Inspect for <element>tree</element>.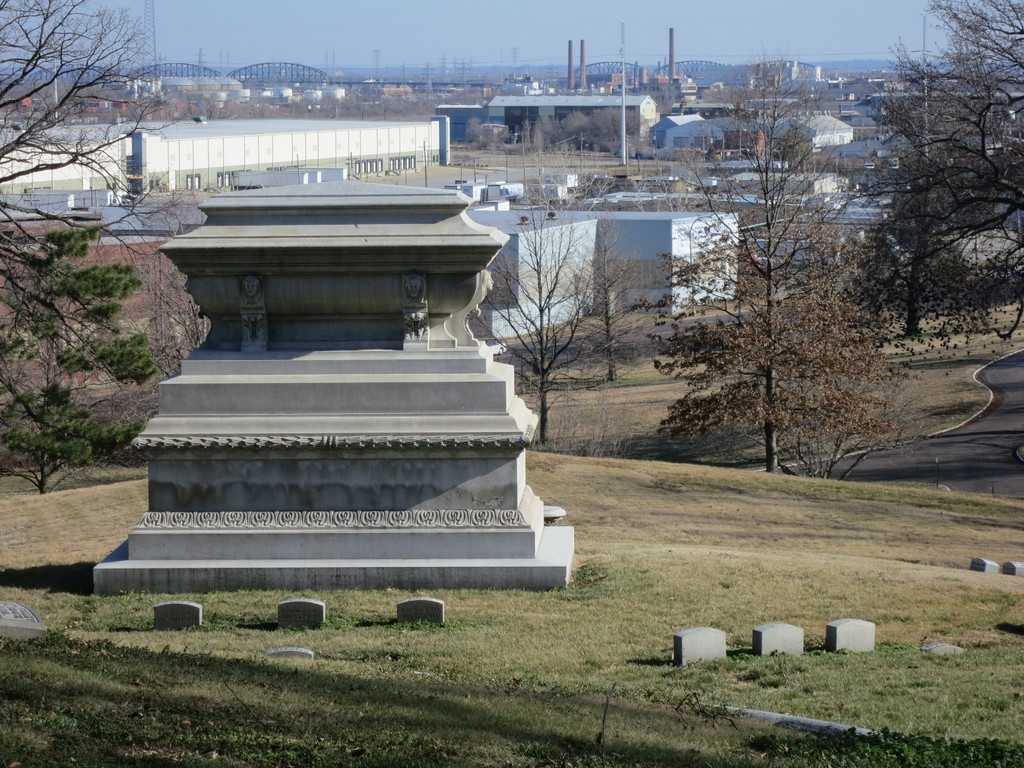
Inspection: [x1=467, y1=162, x2=651, y2=440].
